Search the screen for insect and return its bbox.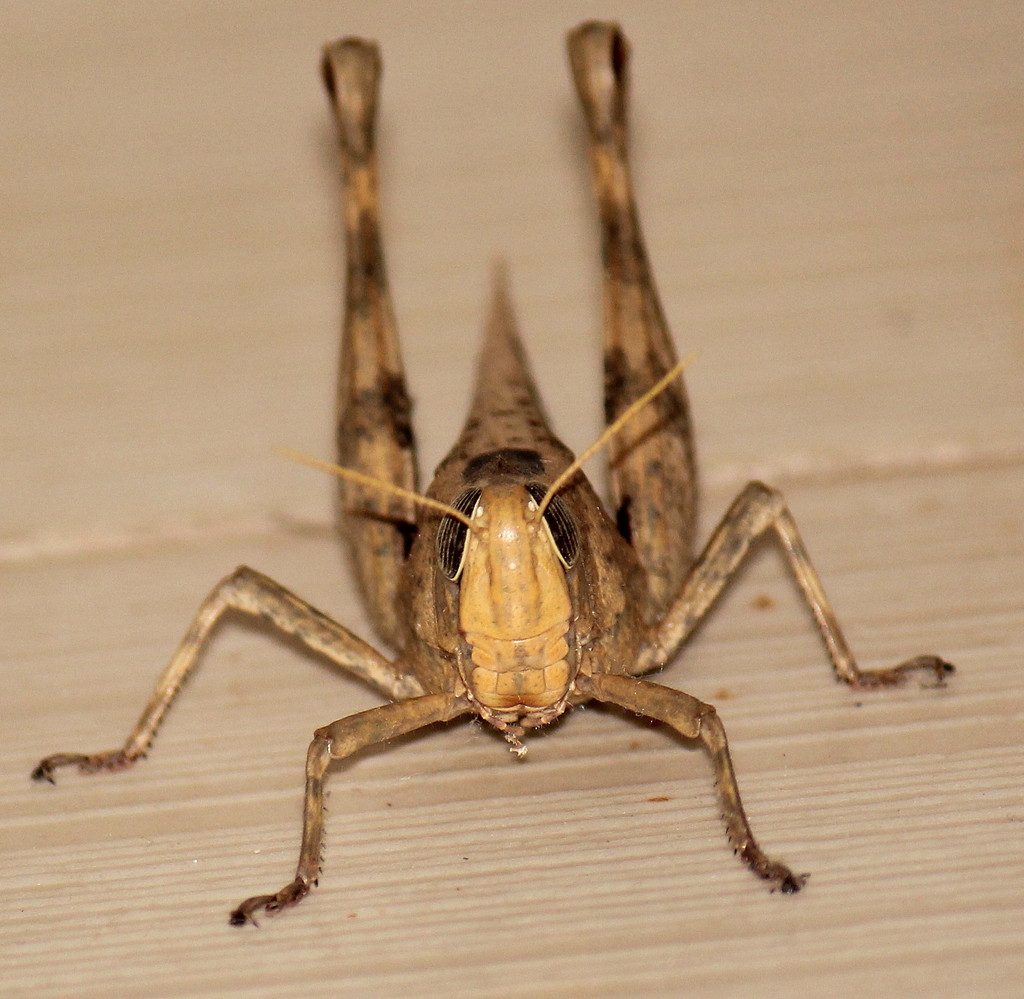
Found: {"x1": 23, "y1": 9, "x2": 954, "y2": 919}.
